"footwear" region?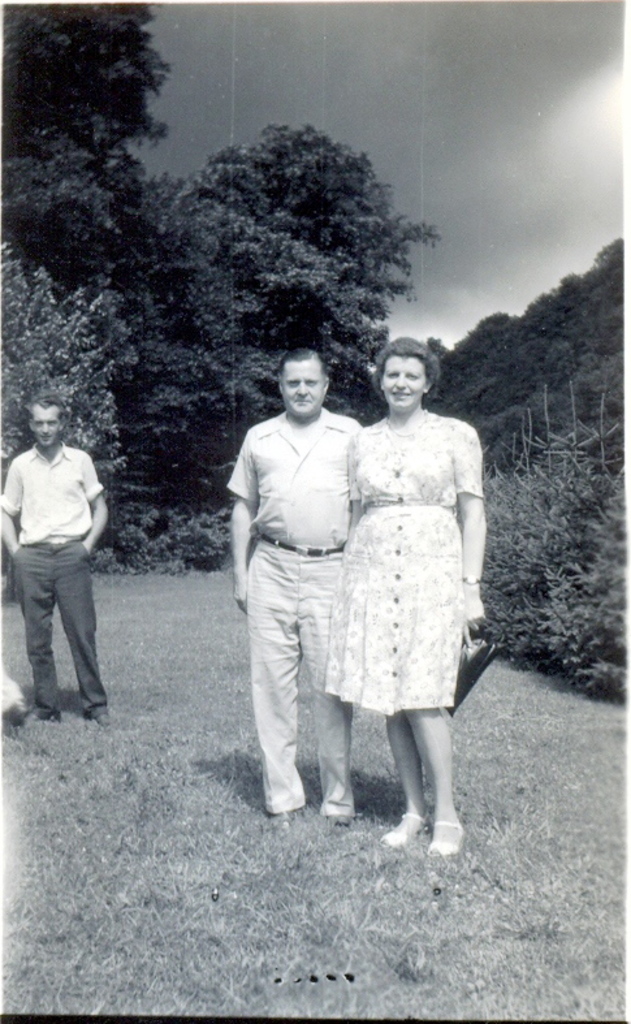
left=324, top=815, right=353, bottom=826
